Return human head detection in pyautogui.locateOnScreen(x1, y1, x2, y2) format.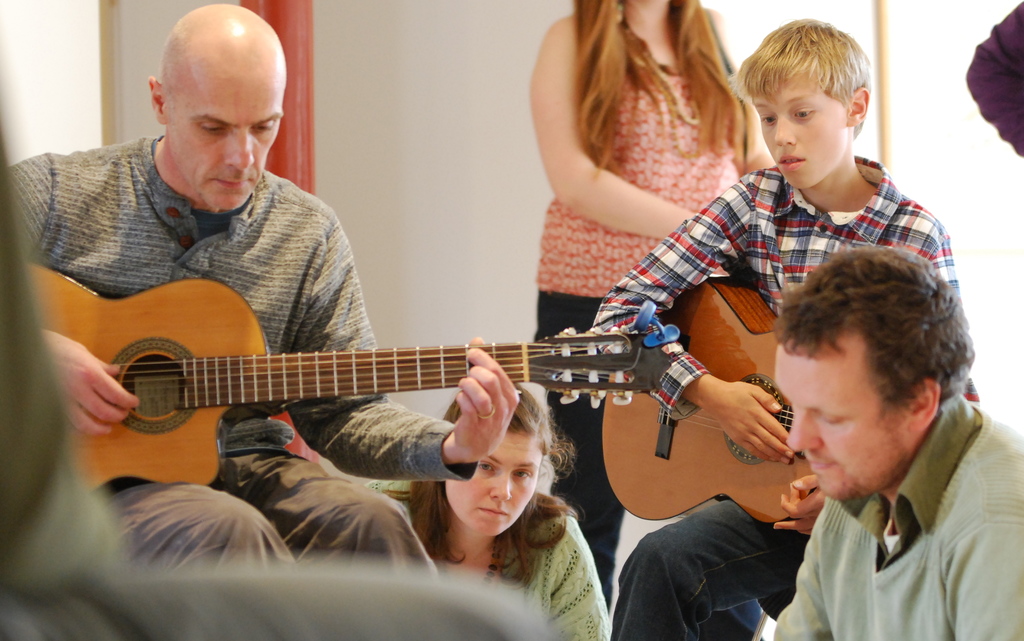
pyautogui.locateOnScreen(407, 380, 576, 539).
